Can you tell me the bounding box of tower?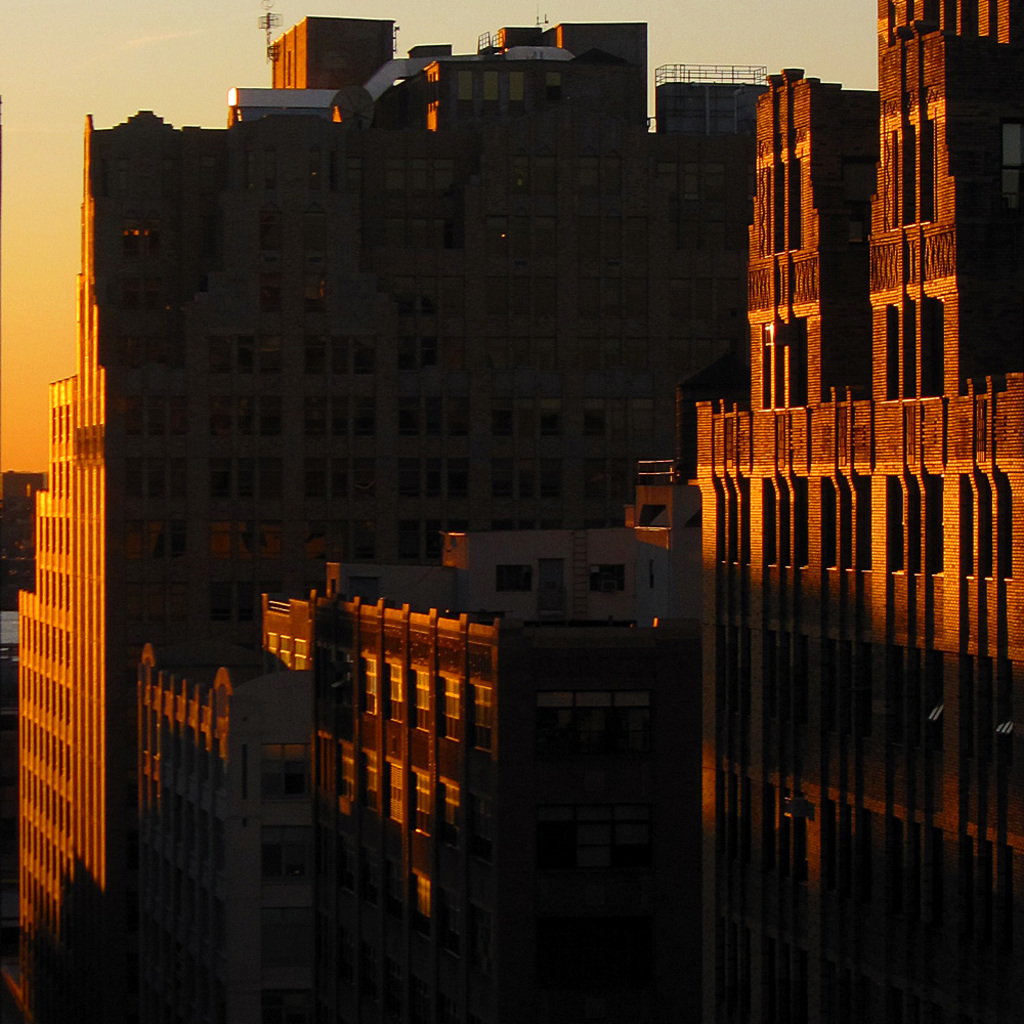
pyautogui.locateOnScreen(6, 1, 895, 1021).
